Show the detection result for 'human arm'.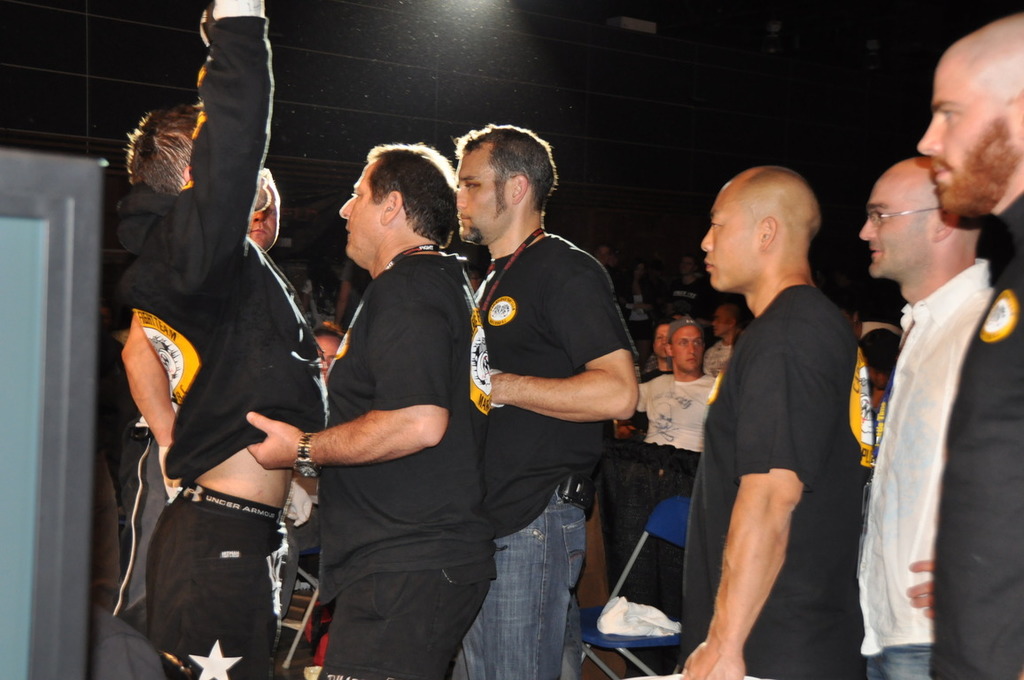
bbox=[159, 4, 275, 252].
